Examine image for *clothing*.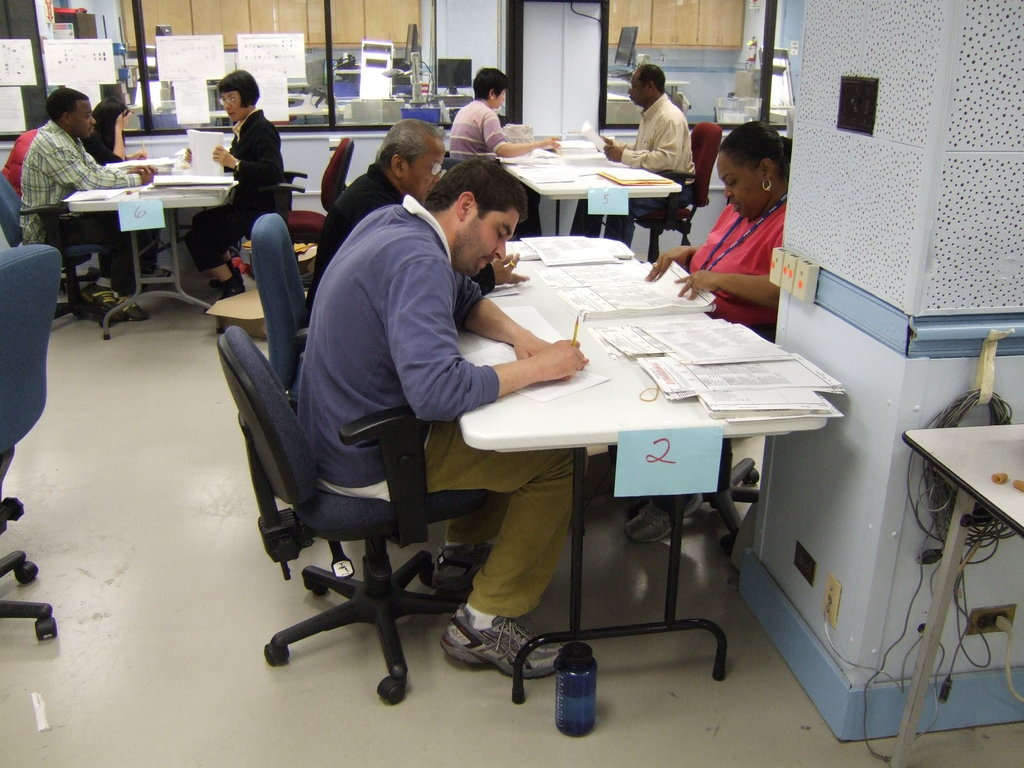
Examination result: (left=291, top=191, right=572, bottom=620).
